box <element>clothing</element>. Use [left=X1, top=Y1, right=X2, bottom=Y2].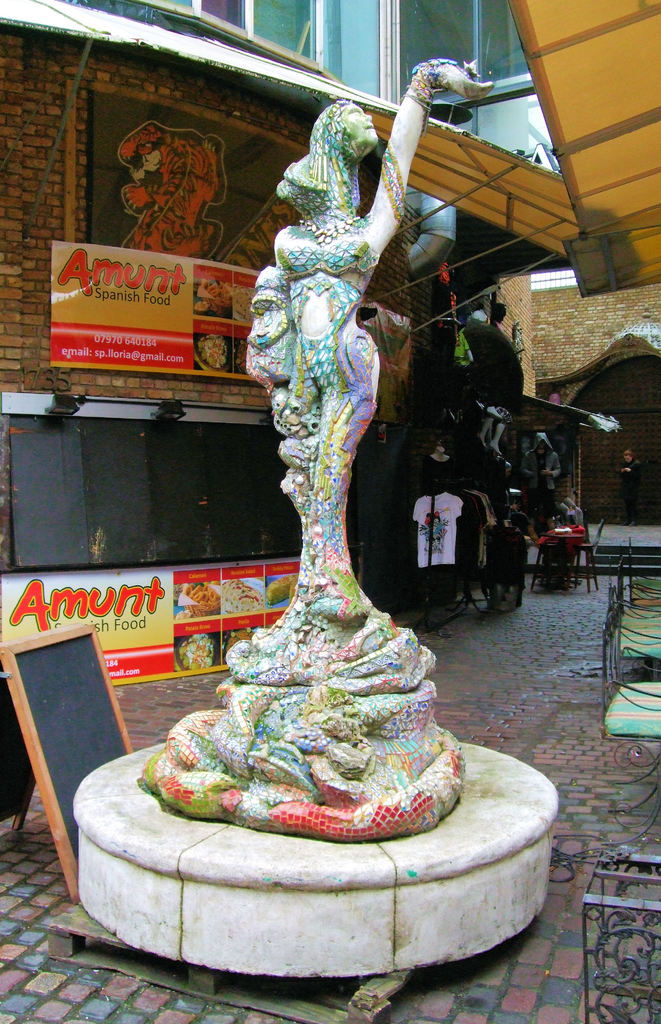
[left=139, top=124, right=233, bottom=255].
